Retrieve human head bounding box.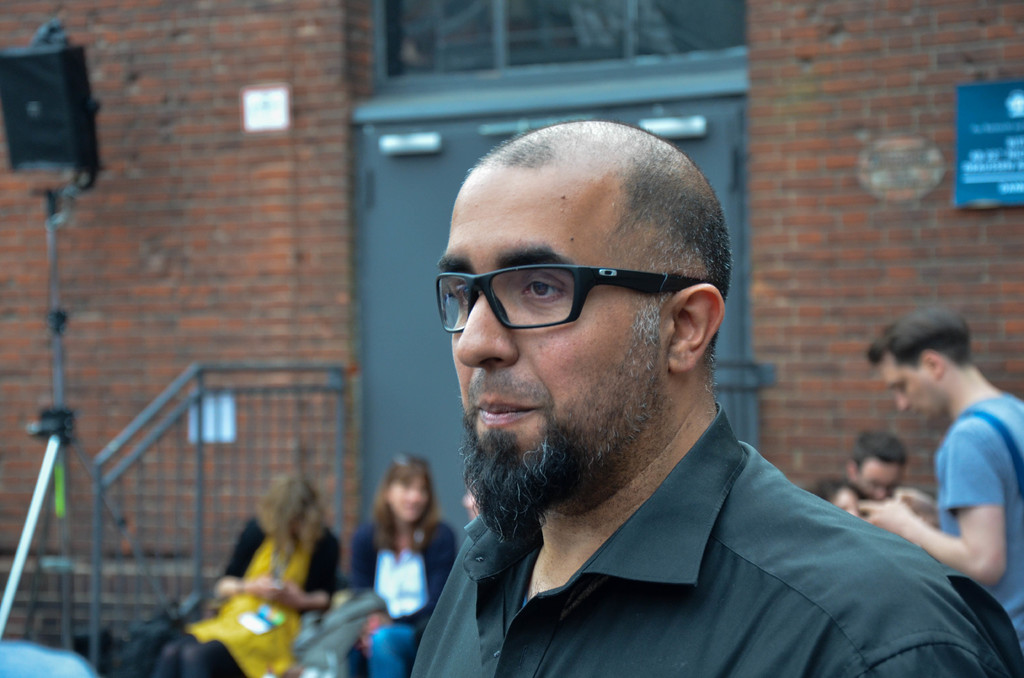
Bounding box: BBox(871, 307, 972, 425).
